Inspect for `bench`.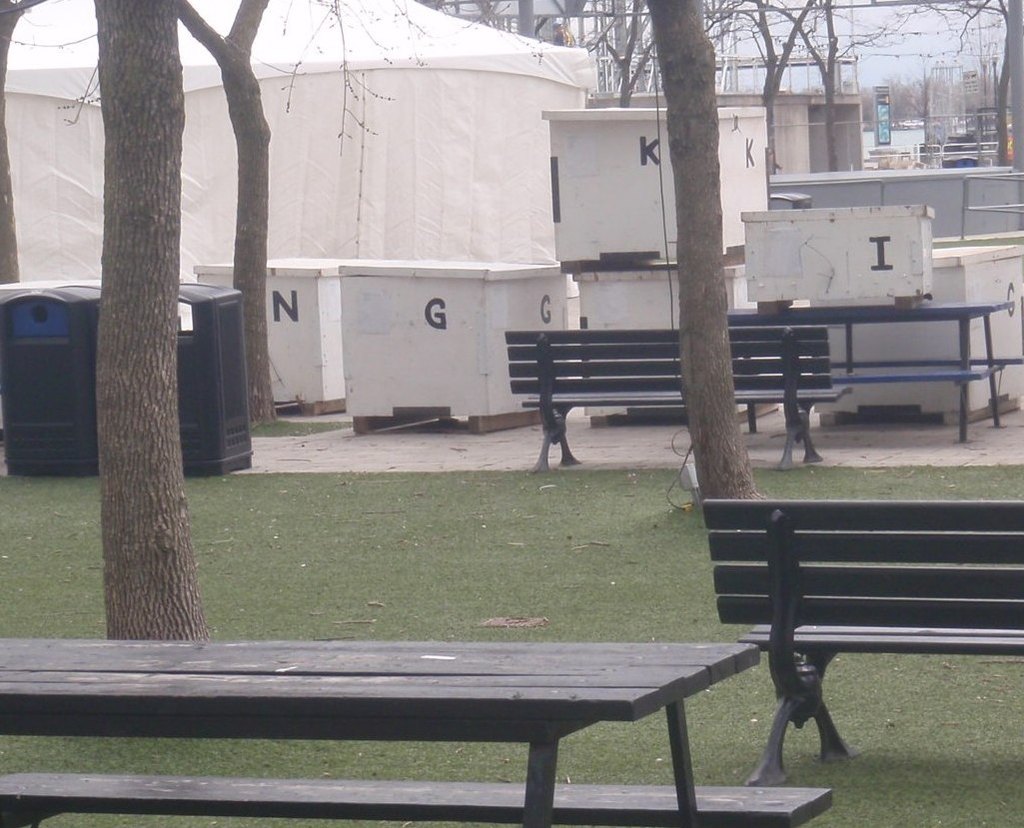
Inspection: box(0, 630, 854, 827).
